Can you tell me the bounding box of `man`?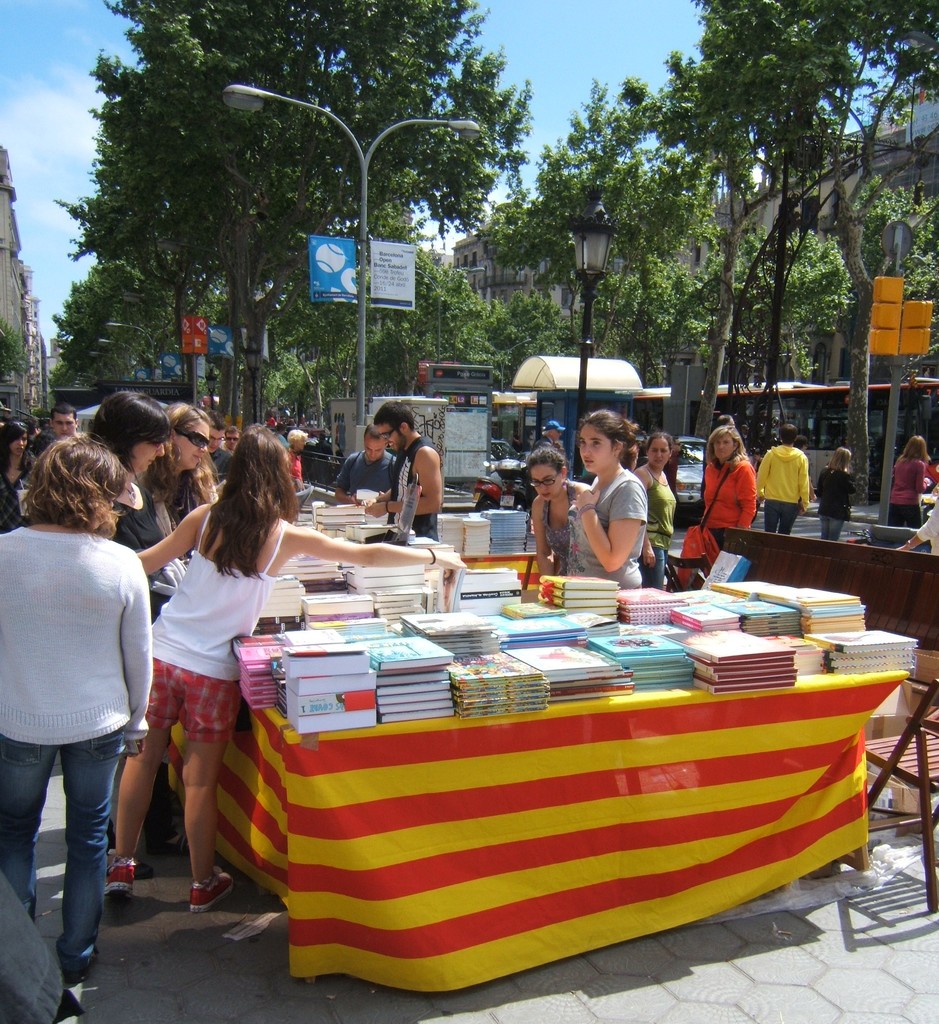
[365,403,443,537].
